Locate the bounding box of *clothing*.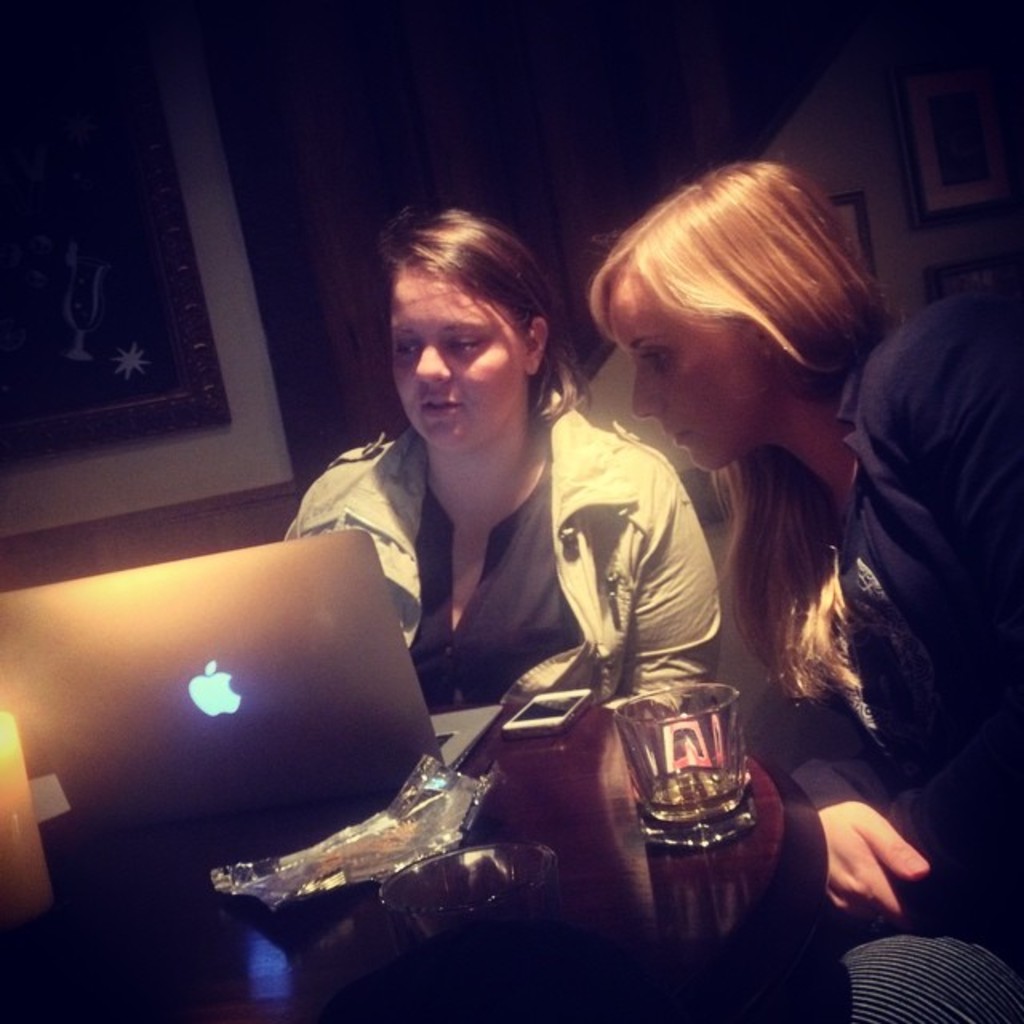
Bounding box: x1=741, y1=293, x2=1022, y2=1022.
